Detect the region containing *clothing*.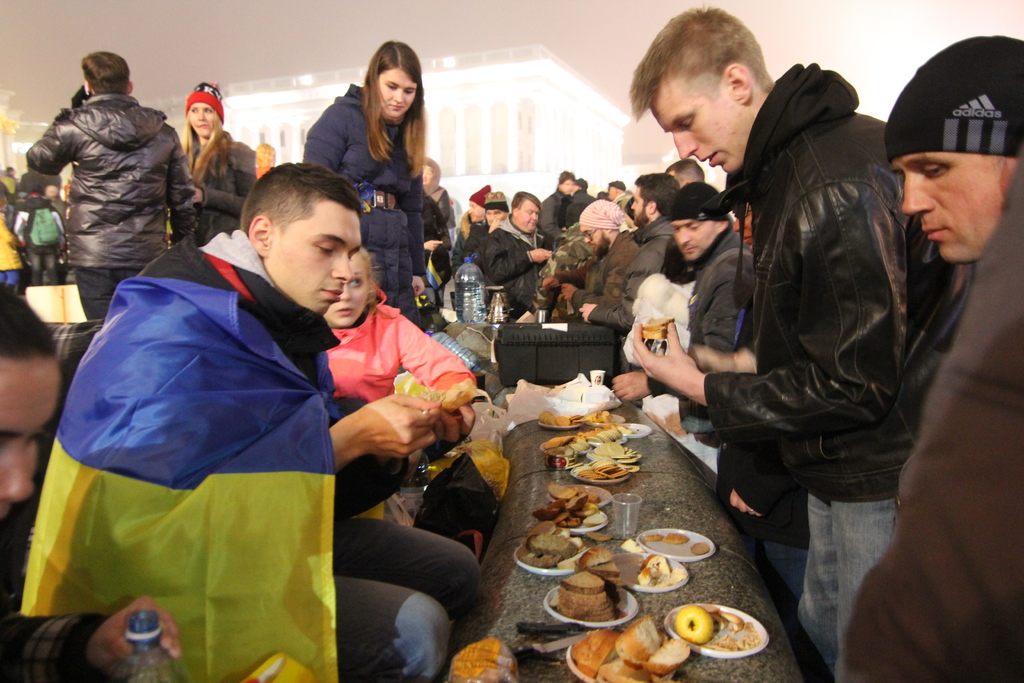
bbox(20, 95, 198, 320).
